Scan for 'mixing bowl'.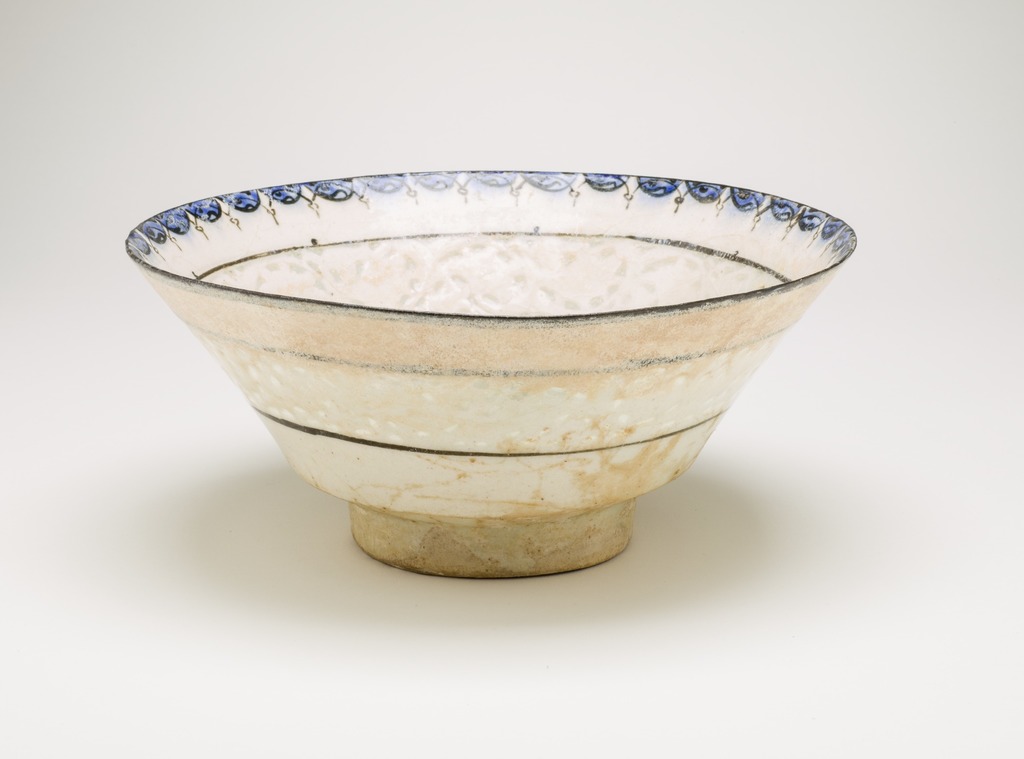
Scan result: [122, 168, 857, 576].
